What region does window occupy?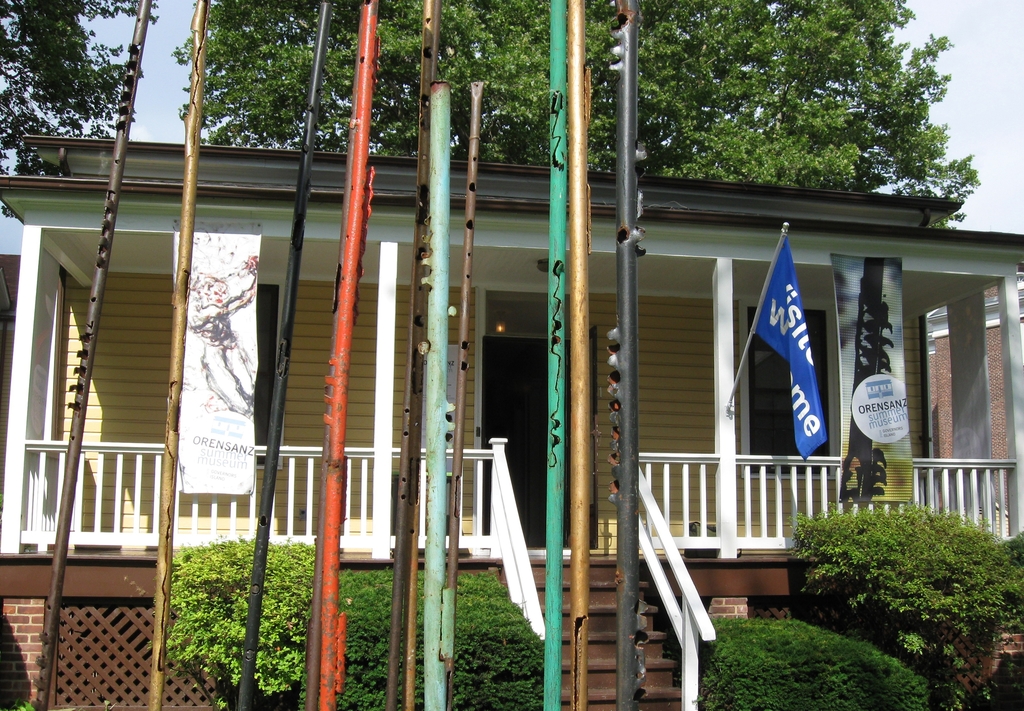
(255,276,274,463).
